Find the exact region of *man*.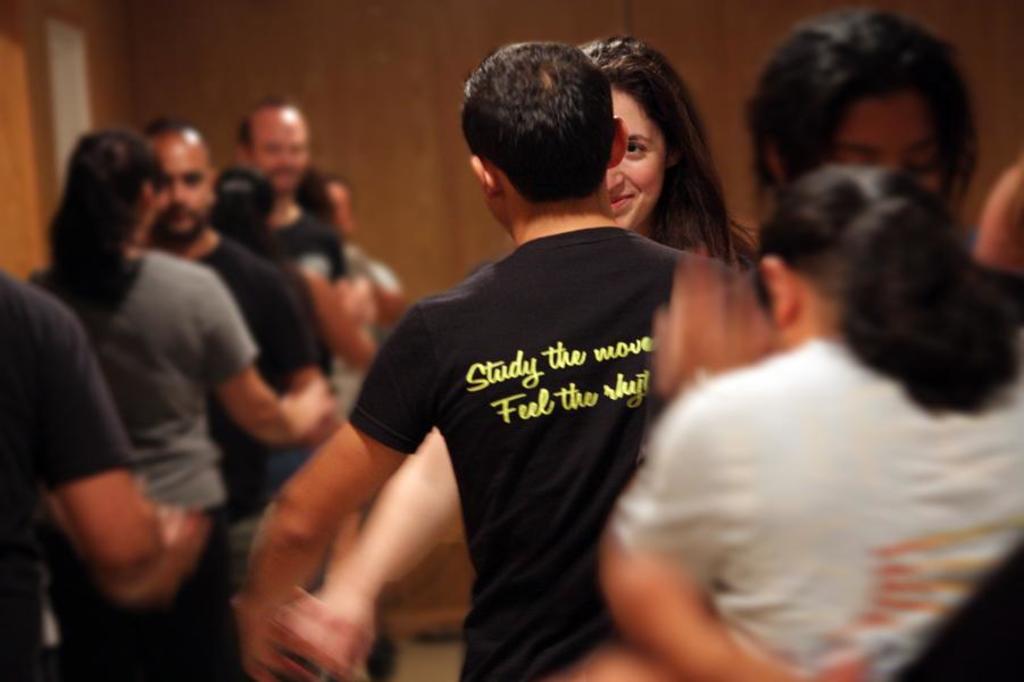
Exact region: crop(602, 9, 1023, 681).
